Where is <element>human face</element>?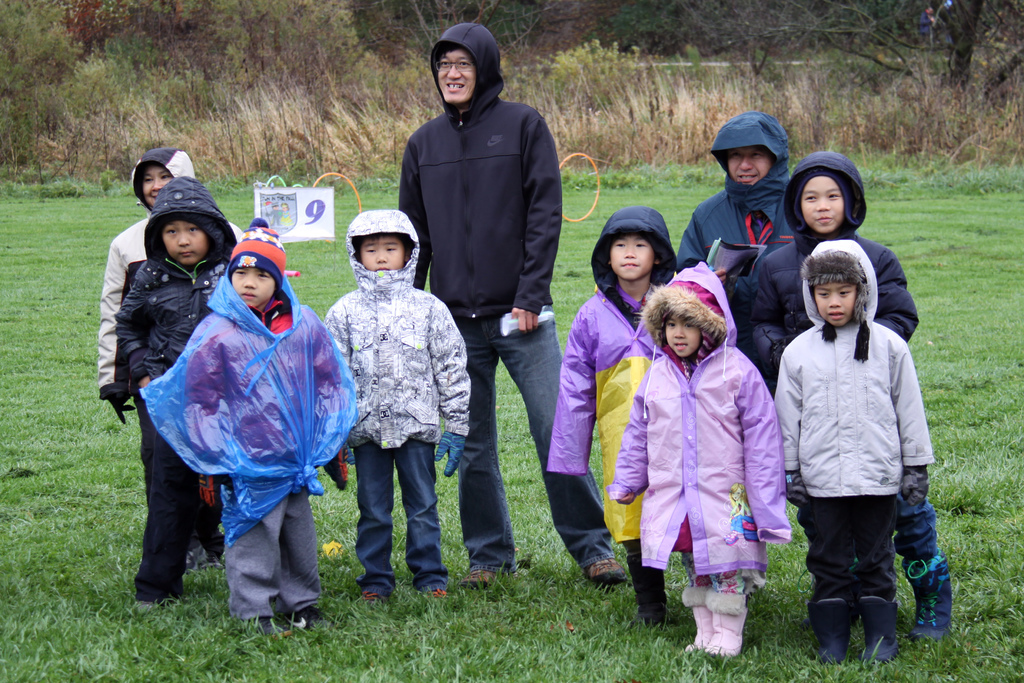
{"left": 355, "top": 230, "right": 406, "bottom": 269}.
